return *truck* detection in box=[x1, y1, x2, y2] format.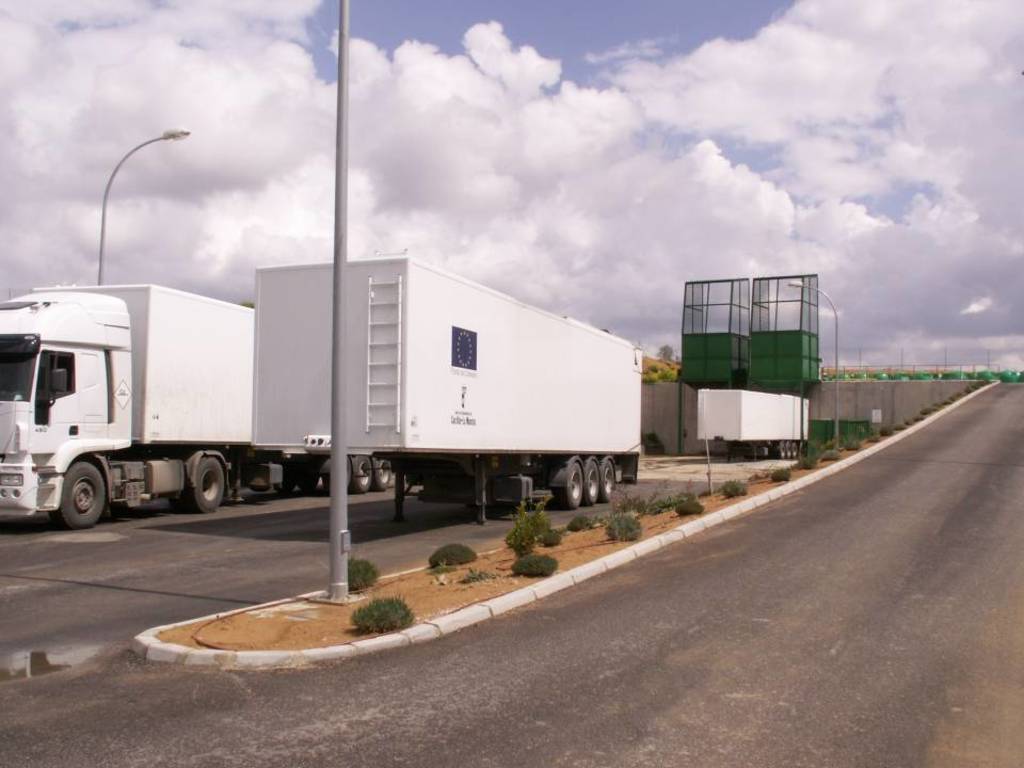
box=[247, 261, 640, 534].
